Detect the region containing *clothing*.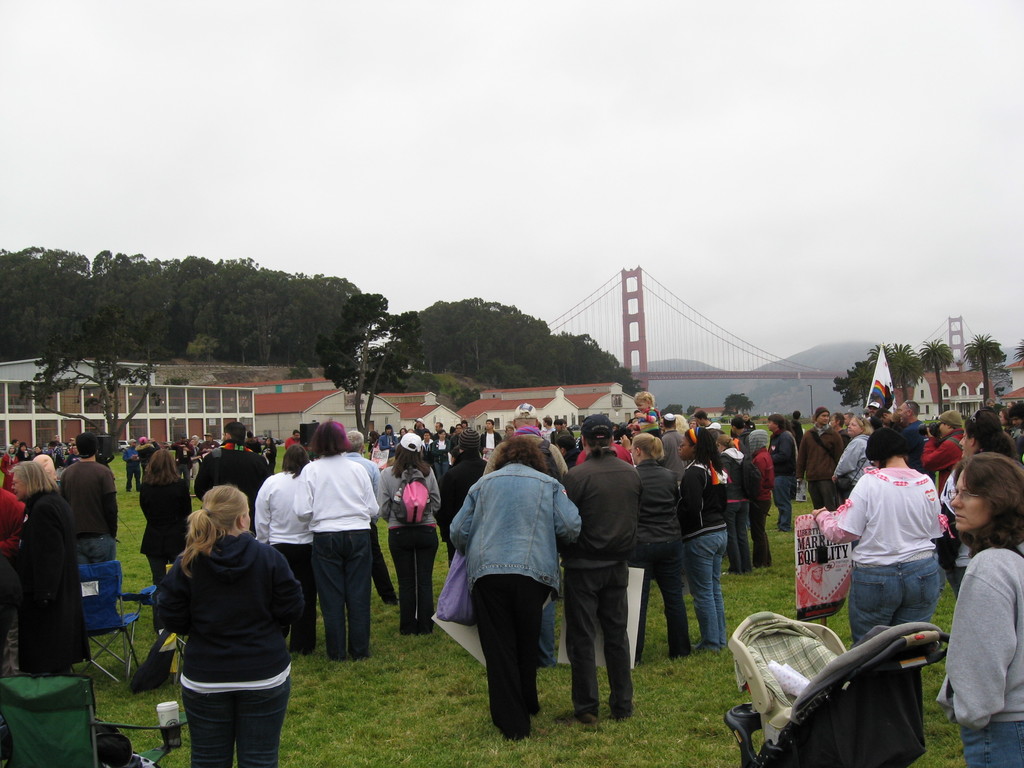
663:430:678:464.
